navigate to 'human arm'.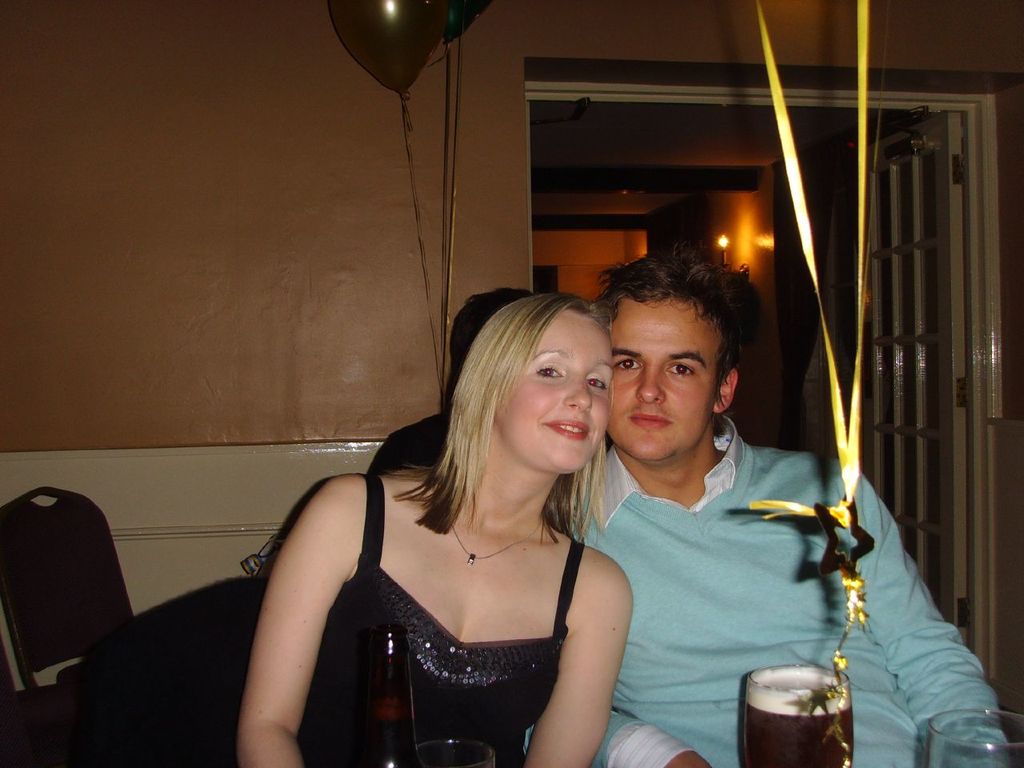
Navigation target: detection(523, 549, 637, 767).
